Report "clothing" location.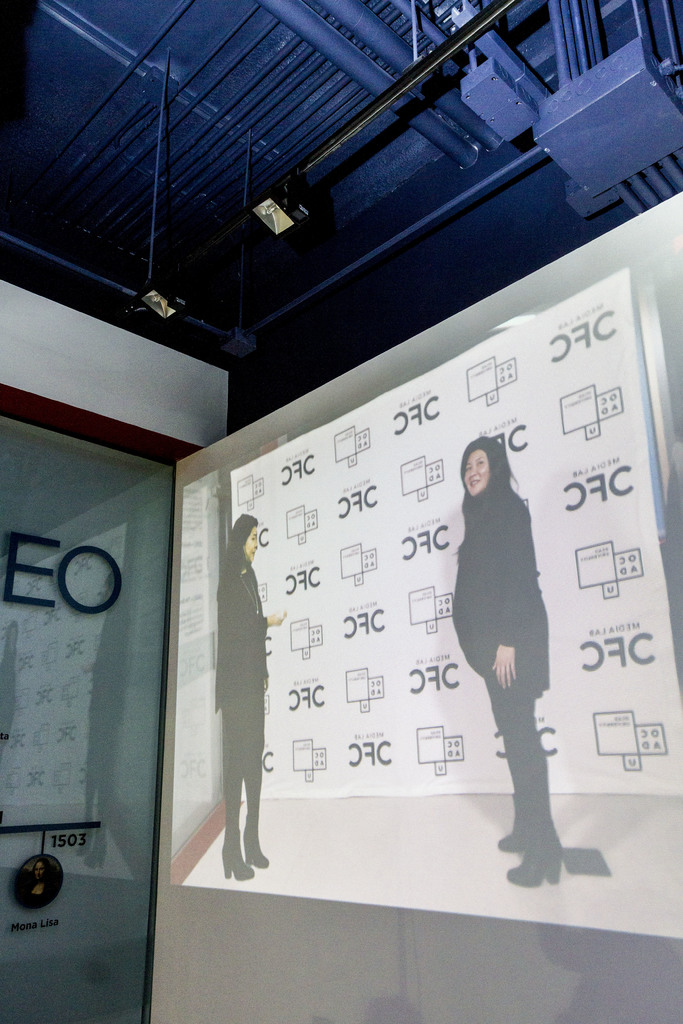
Report: (left=210, top=567, right=264, bottom=833).
